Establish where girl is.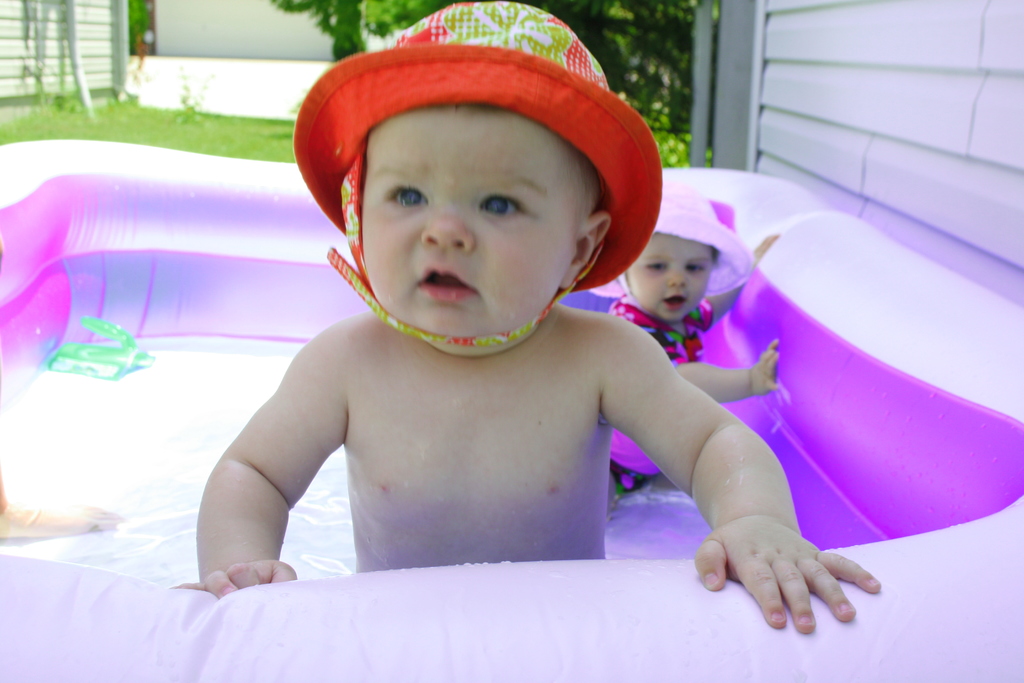
Established at BBox(582, 181, 776, 496).
